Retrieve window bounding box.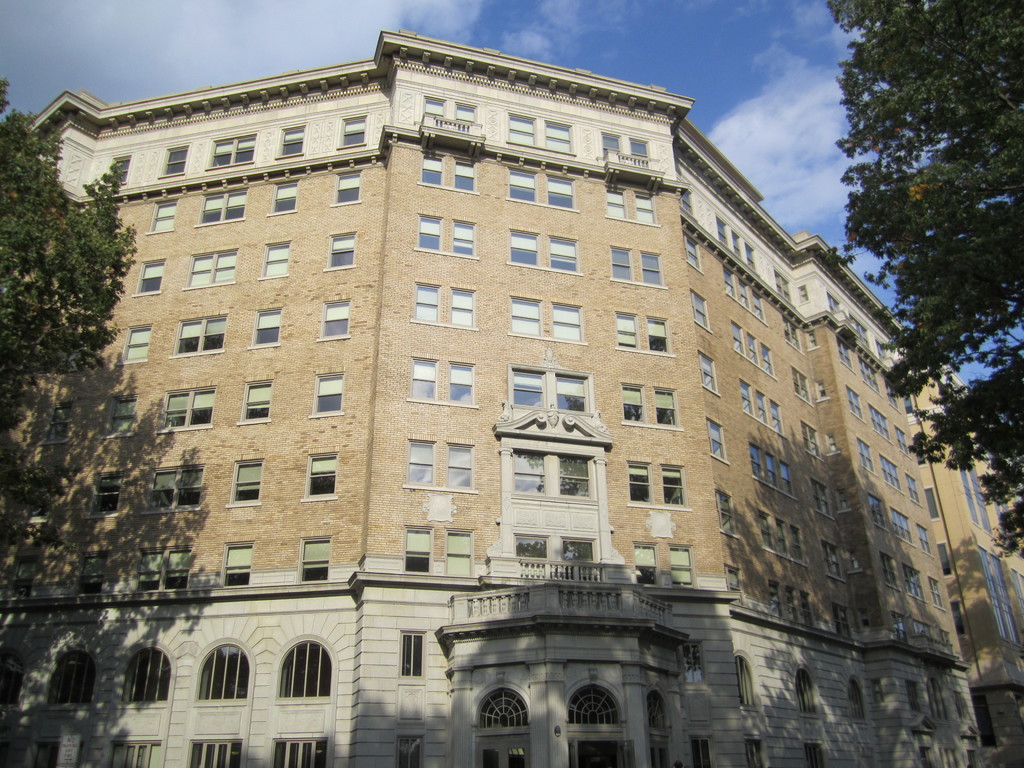
Bounding box: locate(212, 136, 255, 161).
